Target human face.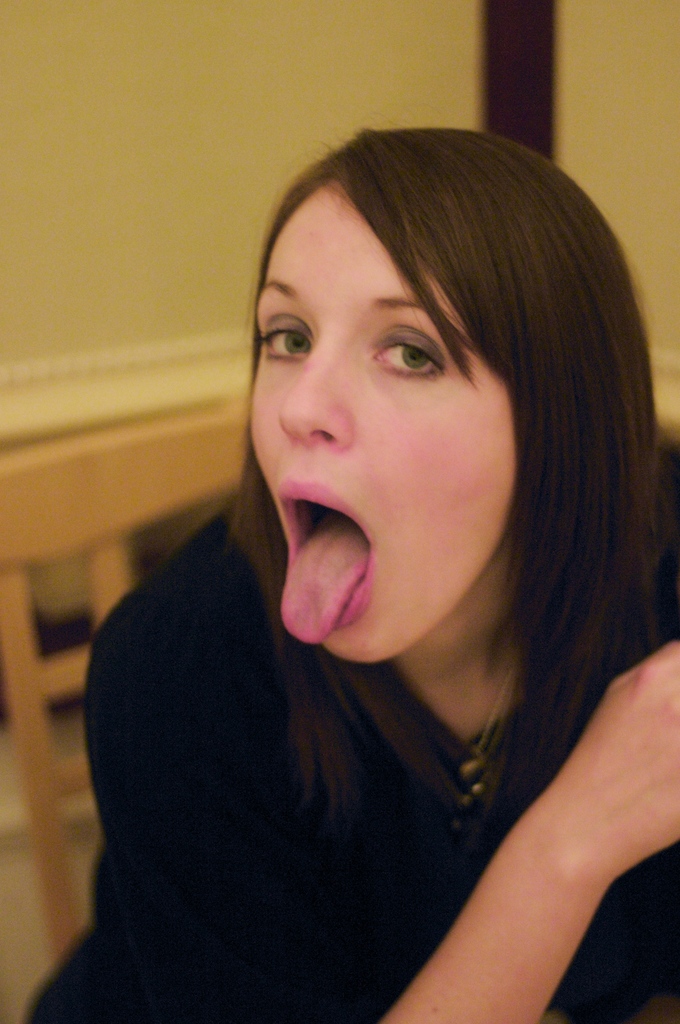
Target region: select_region(247, 177, 516, 669).
